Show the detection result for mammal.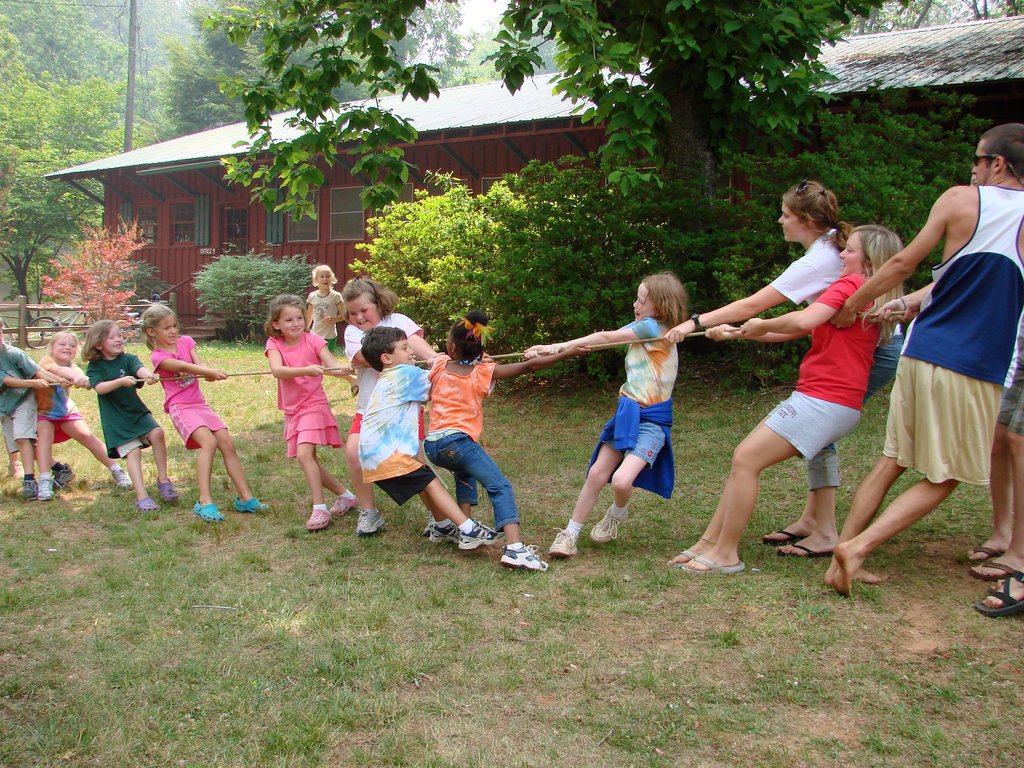
l=31, t=331, r=128, b=496.
